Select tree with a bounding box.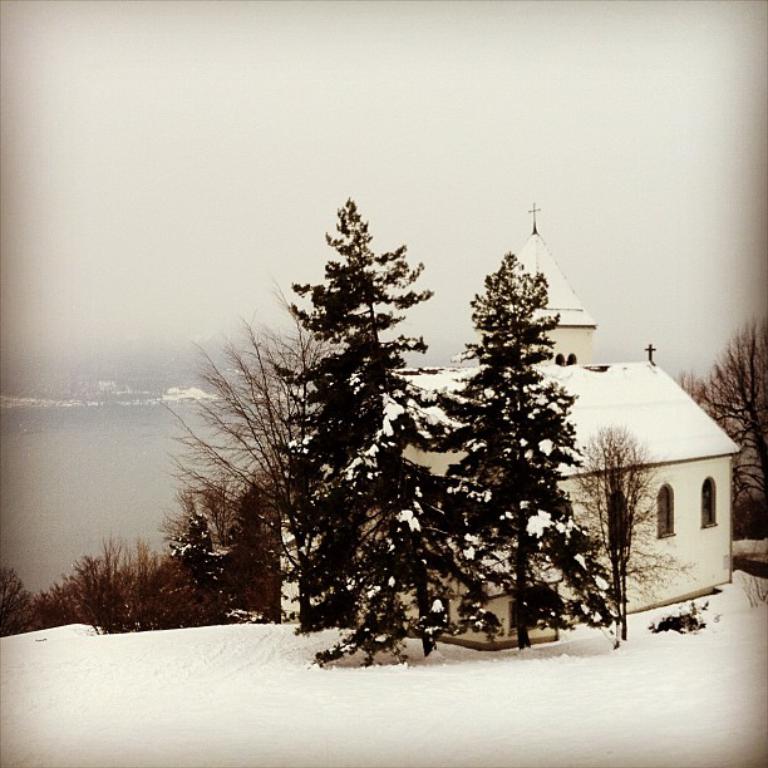
(left=418, top=206, right=622, bottom=653).
